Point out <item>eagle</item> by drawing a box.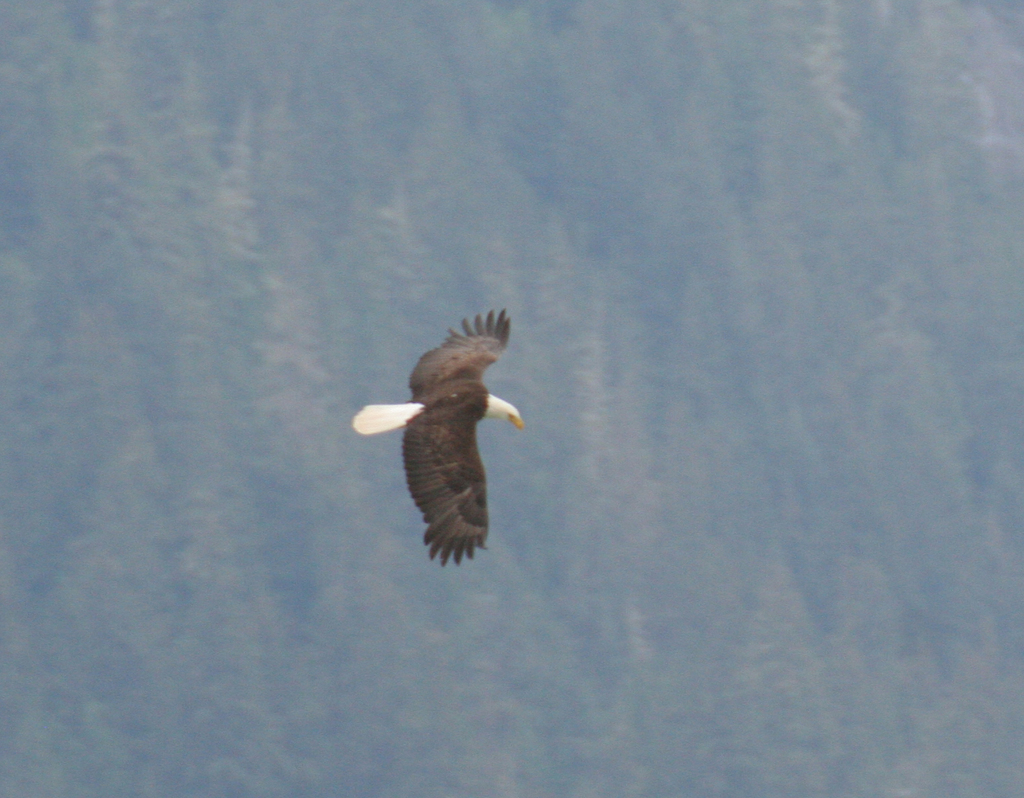
bbox(349, 307, 521, 568).
